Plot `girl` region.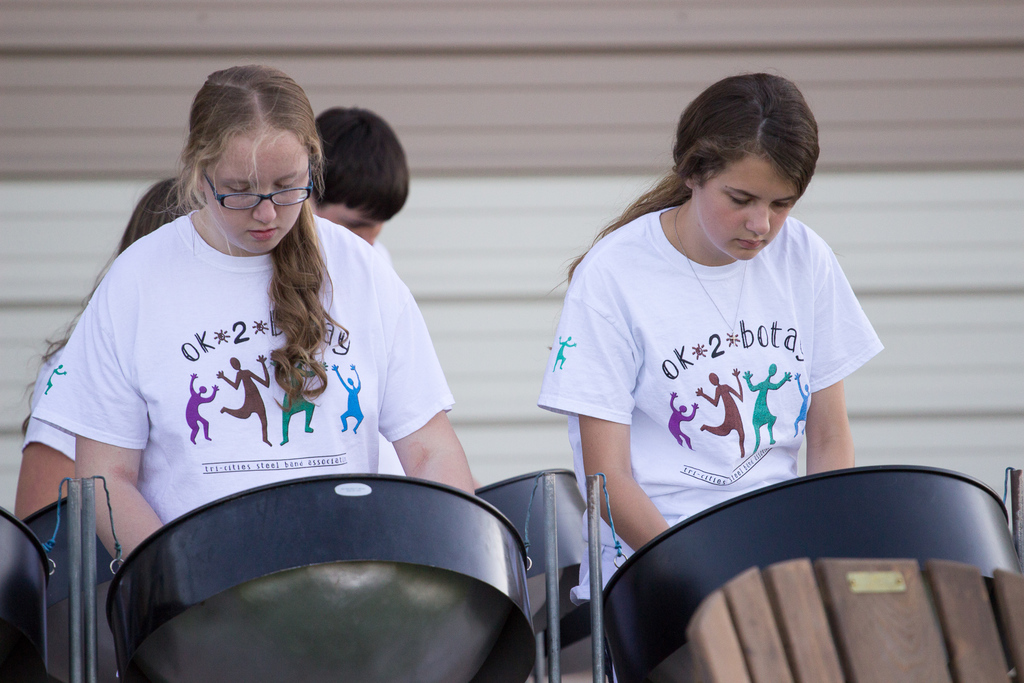
Plotted at [left=540, top=69, right=885, bottom=600].
